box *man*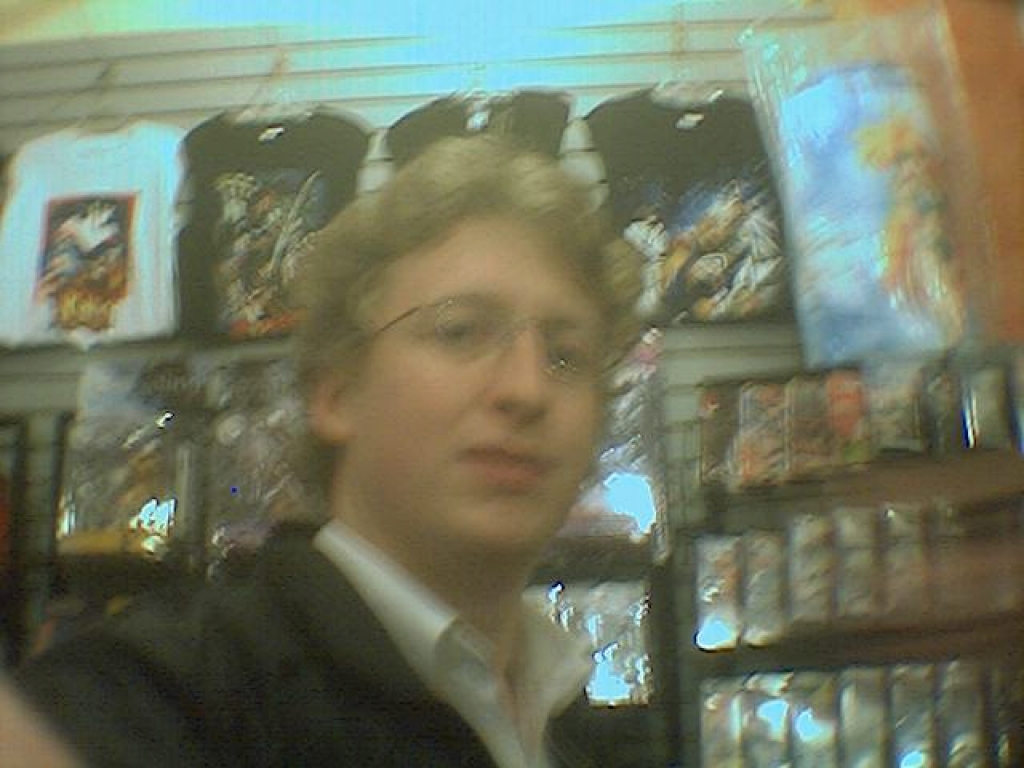
left=0, top=132, right=649, bottom=767
